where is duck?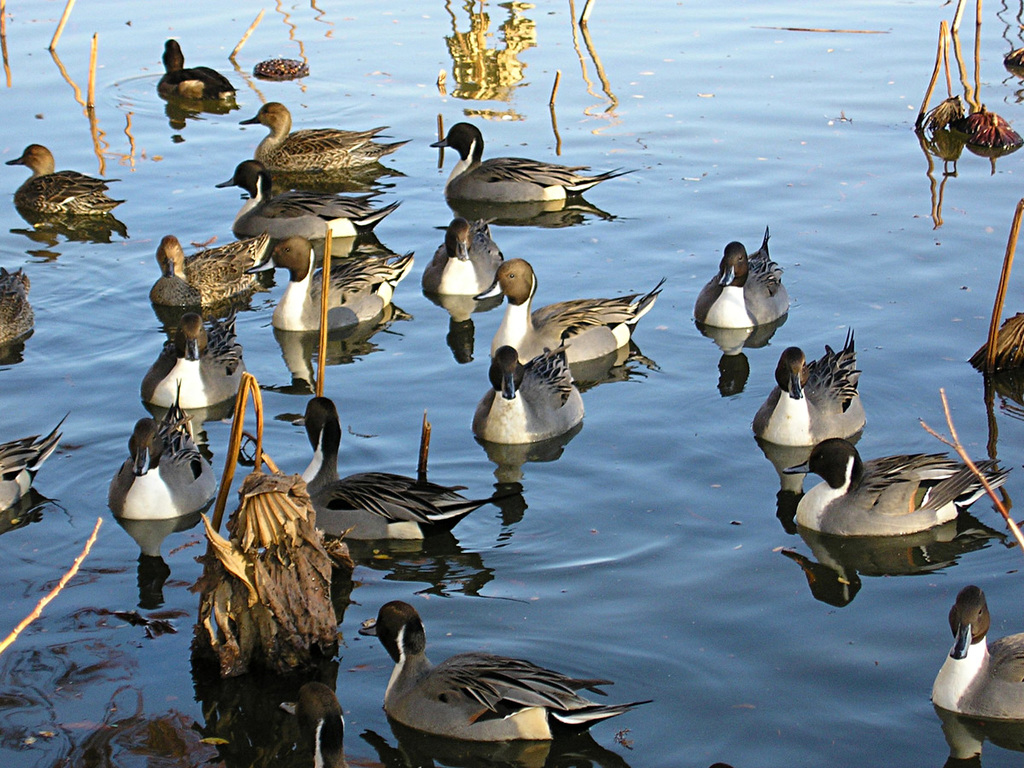
crop(5, 141, 131, 231).
